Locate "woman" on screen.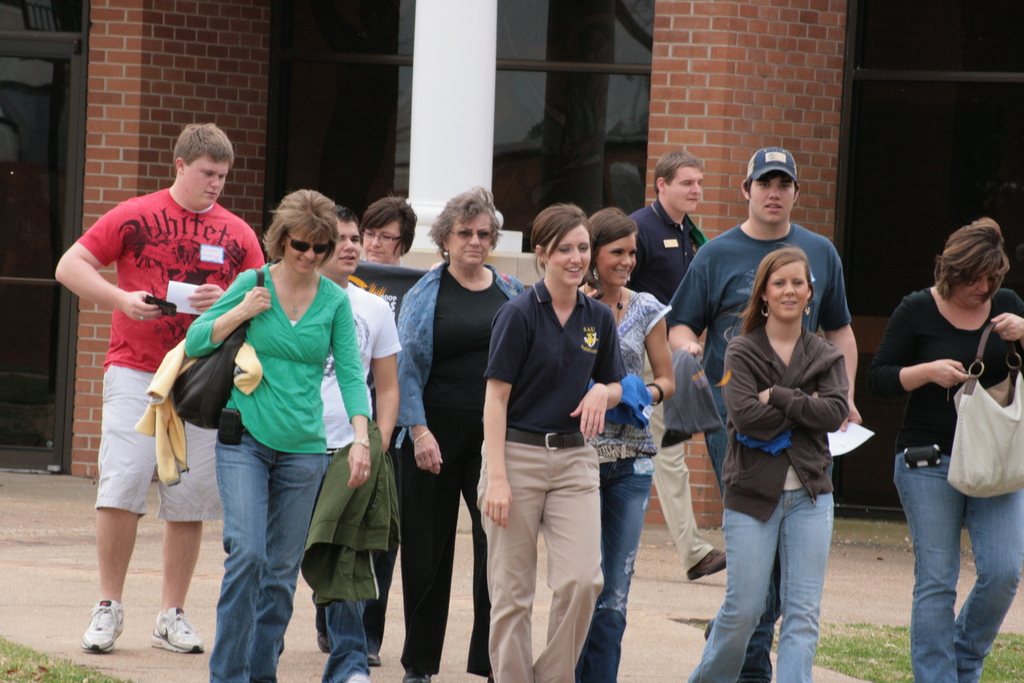
On screen at bbox(476, 204, 628, 682).
